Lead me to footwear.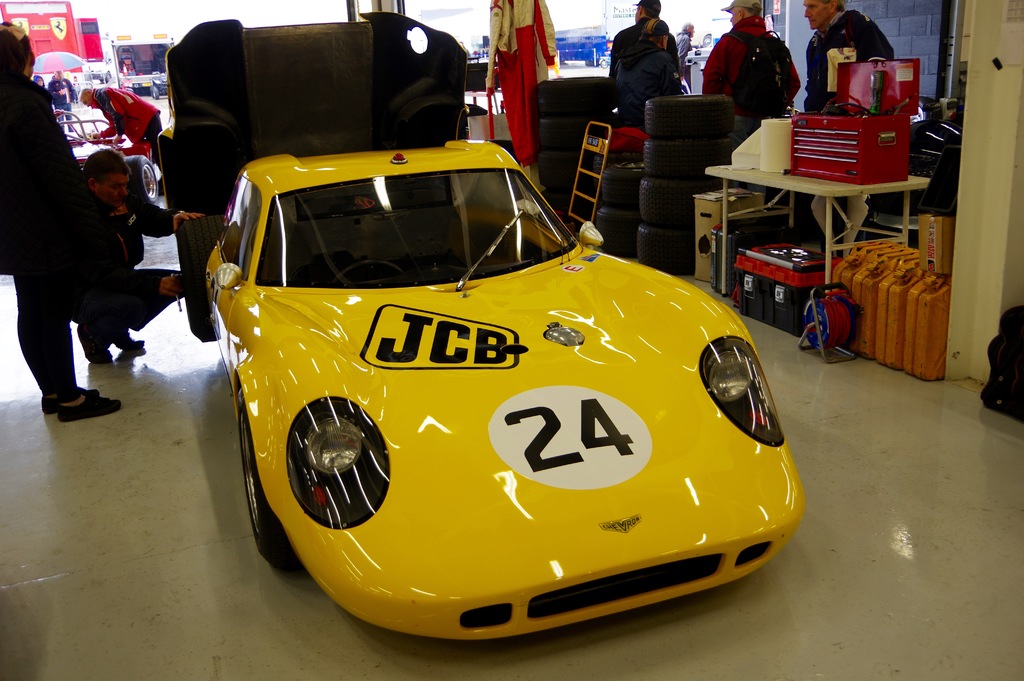
Lead to box=[54, 389, 121, 420].
